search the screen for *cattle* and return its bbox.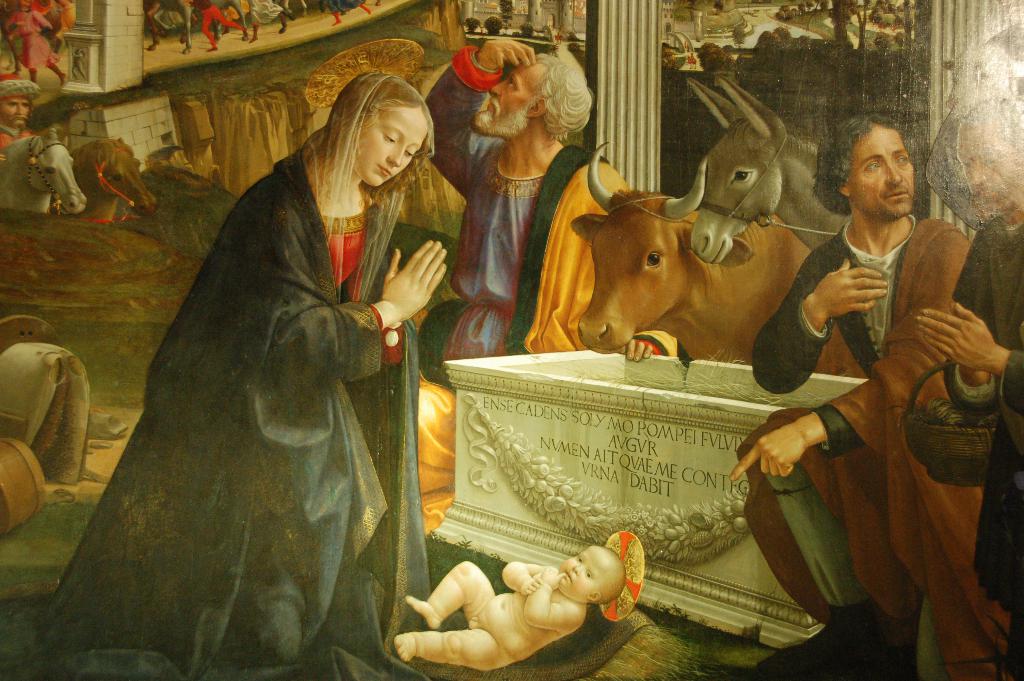
Found: x1=557 y1=145 x2=861 y2=382.
